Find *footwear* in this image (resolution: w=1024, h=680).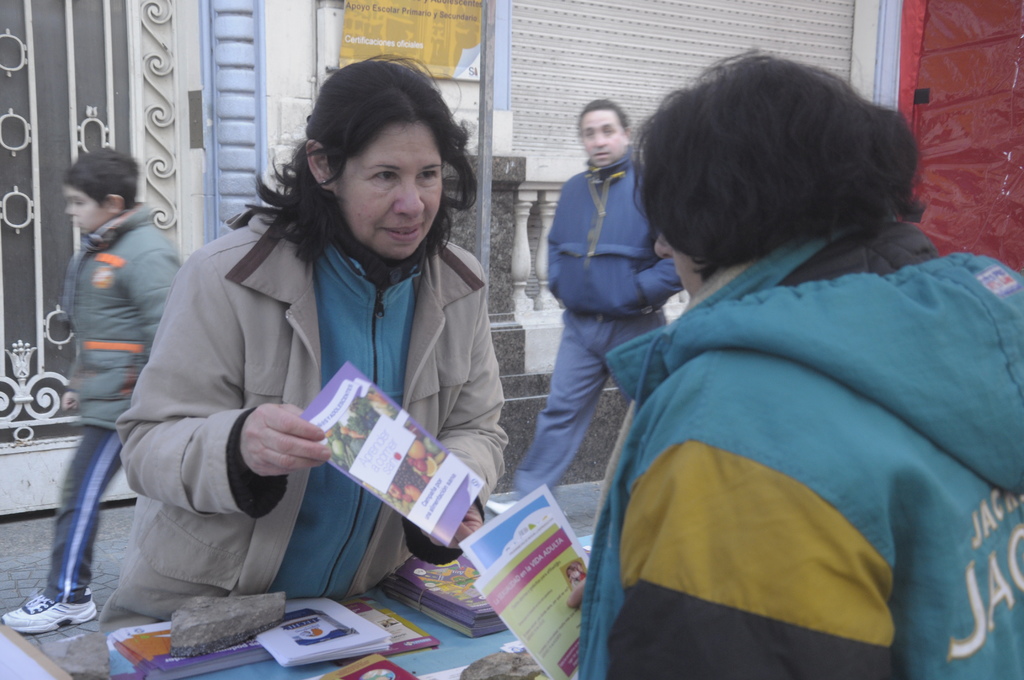
486/499/522/514.
